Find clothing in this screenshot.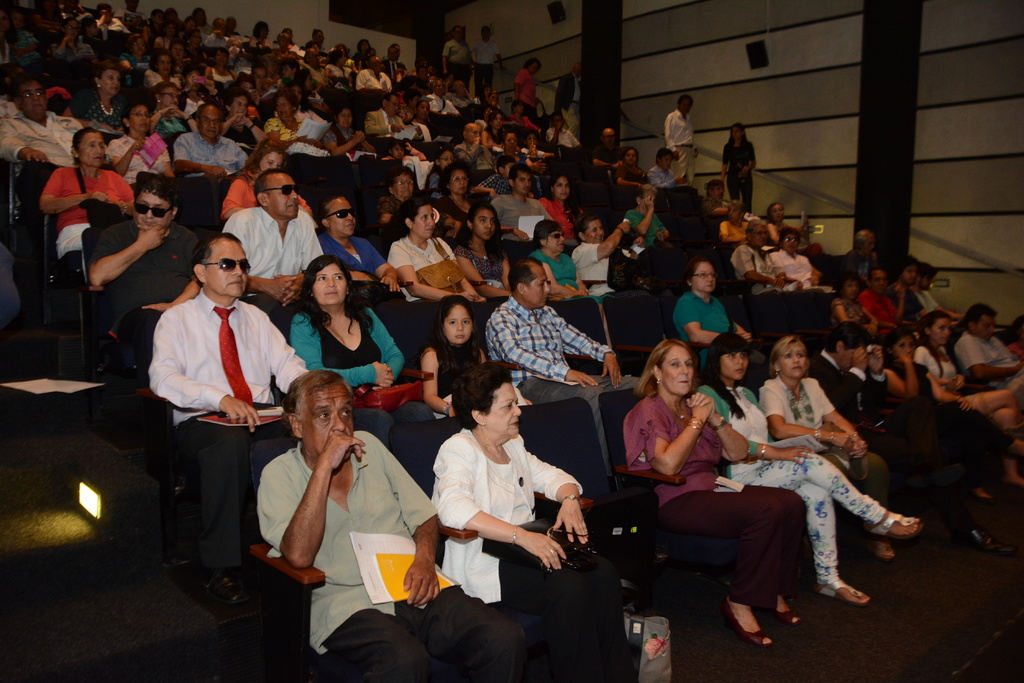
The bounding box for clothing is locate(209, 64, 225, 93).
